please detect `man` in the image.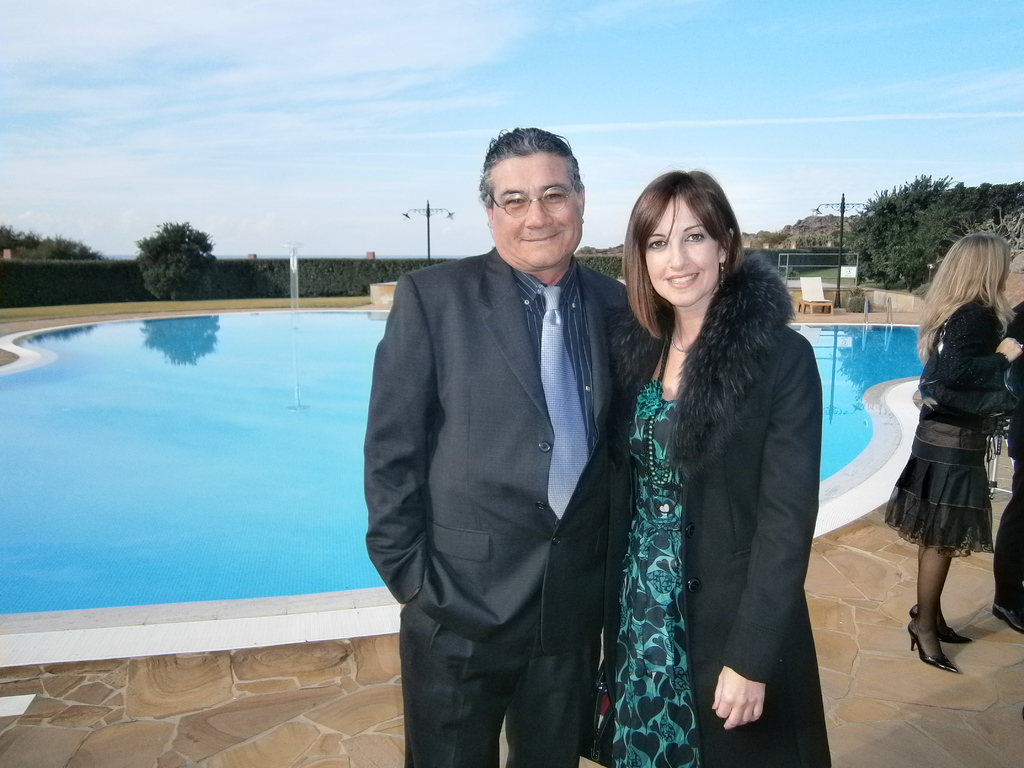
{"left": 989, "top": 300, "right": 1023, "bottom": 632}.
